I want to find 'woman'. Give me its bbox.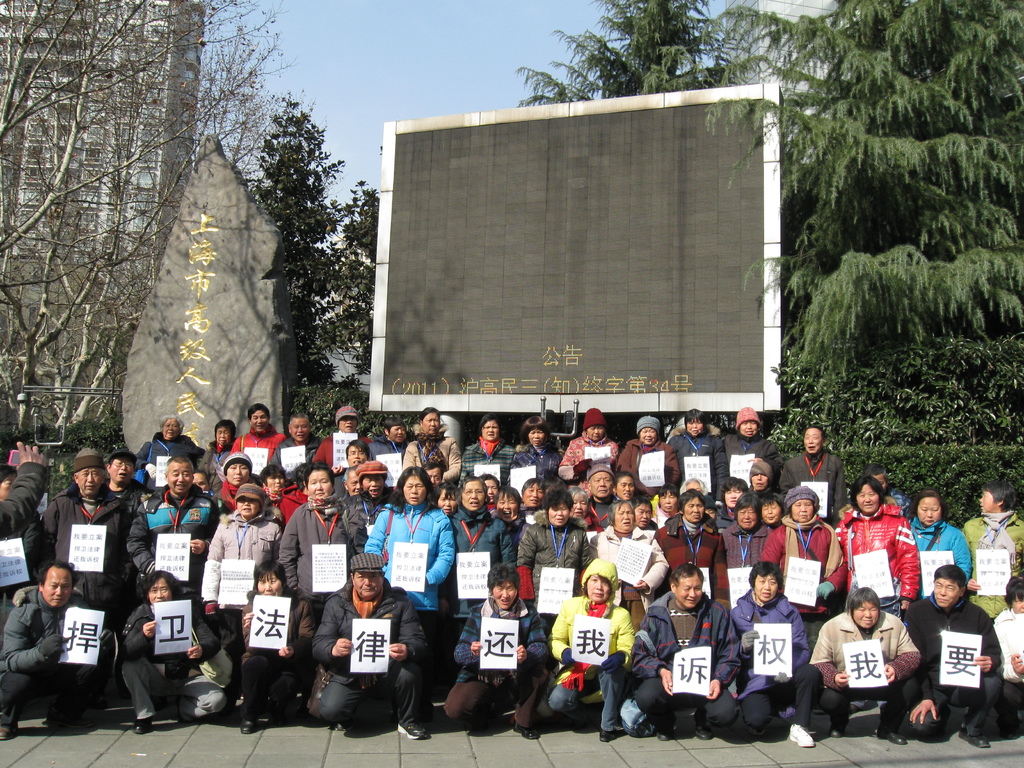
rect(589, 499, 669, 639).
